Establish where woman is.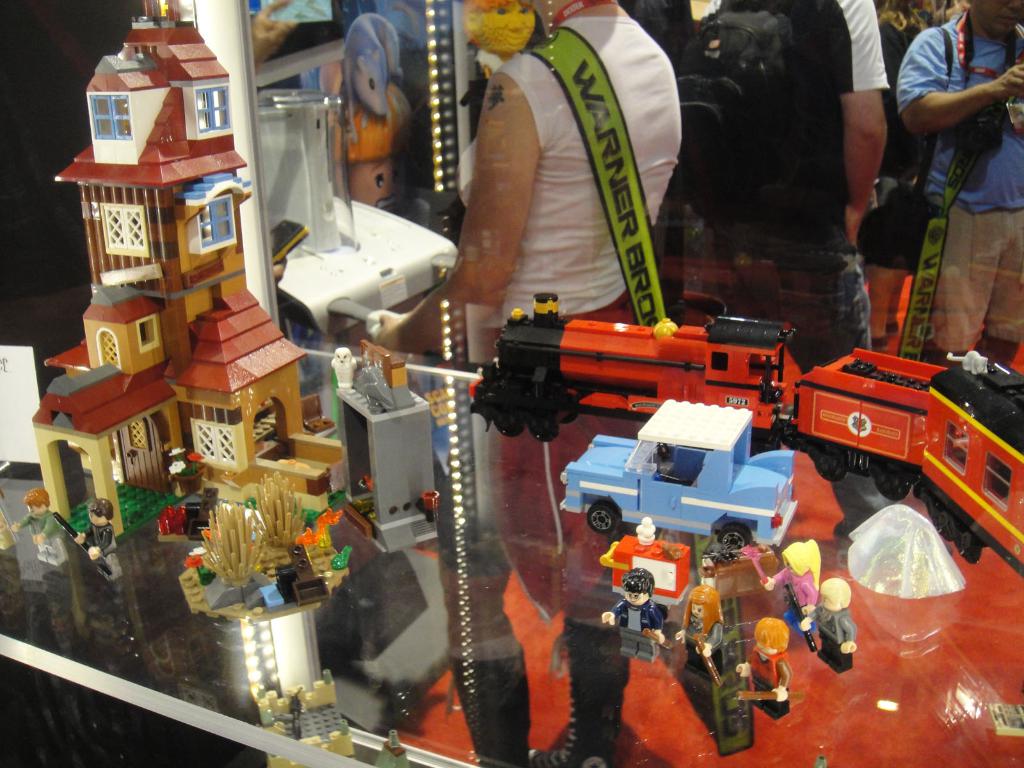
Established at <bbox>355, 0, 691, 767</bbox>.
